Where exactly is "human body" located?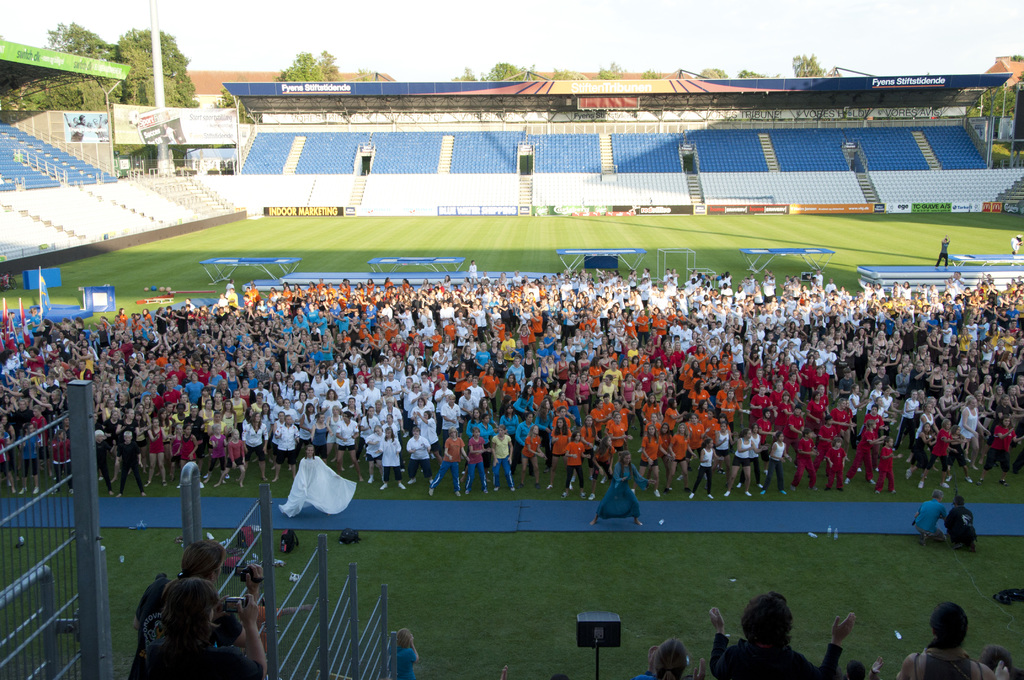
Its bounding box is select_region(904, 366, 913, 403).
